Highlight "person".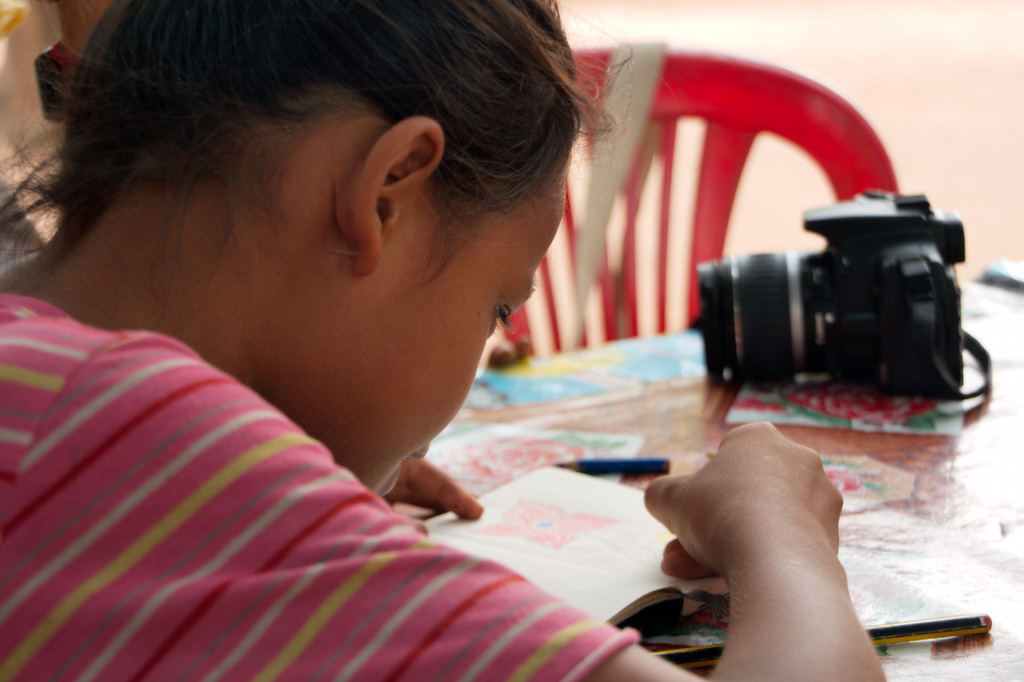
Highlighted region: <box>0,0,888,681</box>.
